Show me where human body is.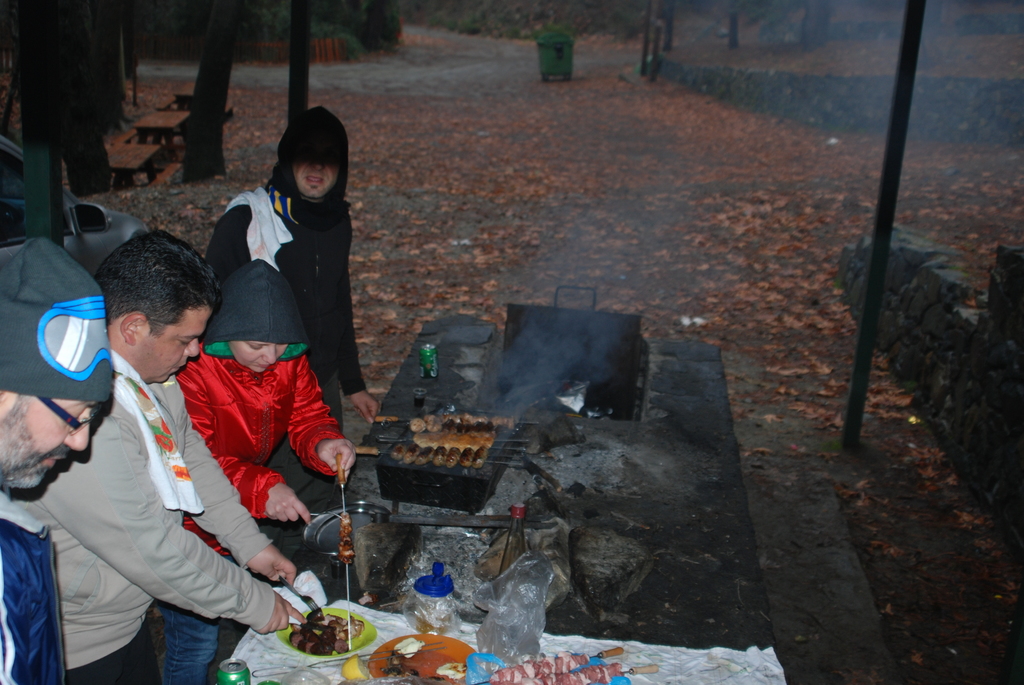
human body is at [10,341,308,684].
